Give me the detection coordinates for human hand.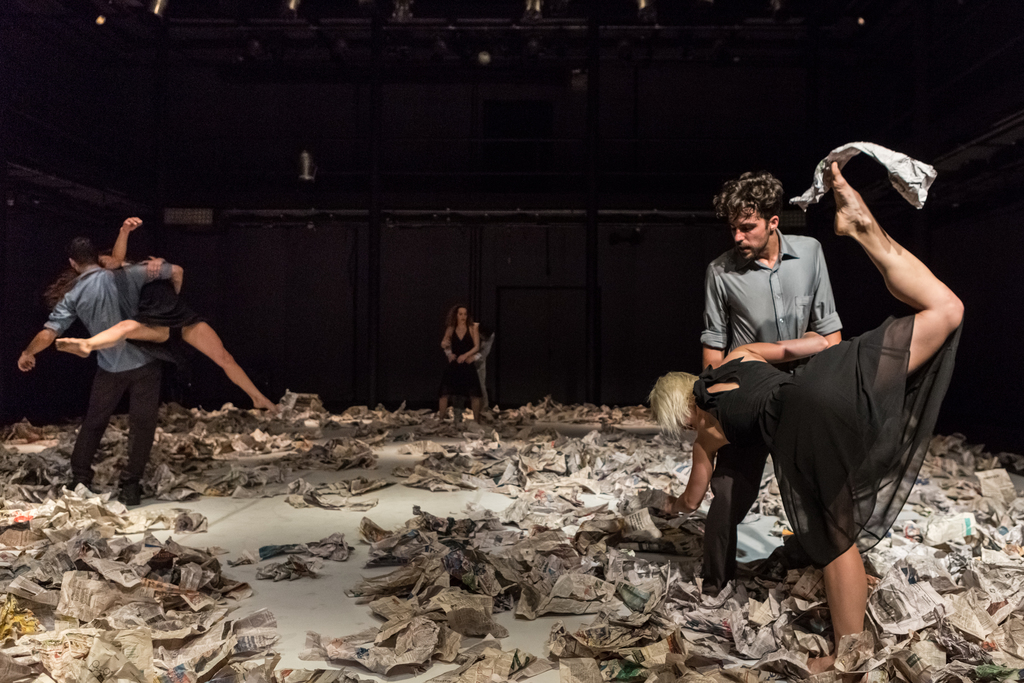
box(455, 354, 463, 365).
